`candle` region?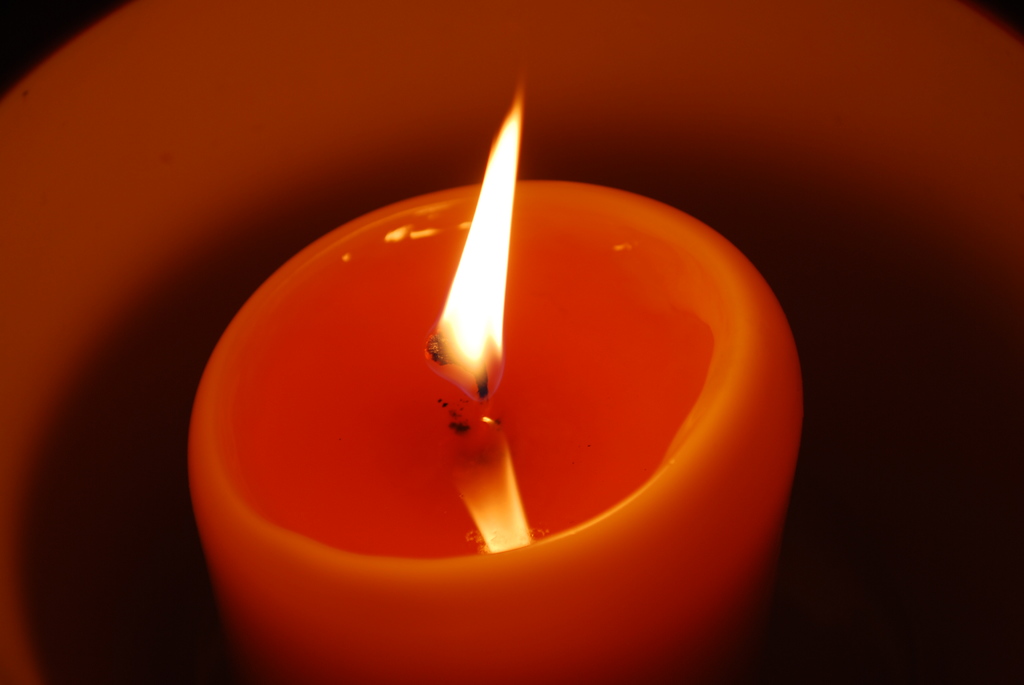
<bbox>186, 63, 806, 684</bbox>
